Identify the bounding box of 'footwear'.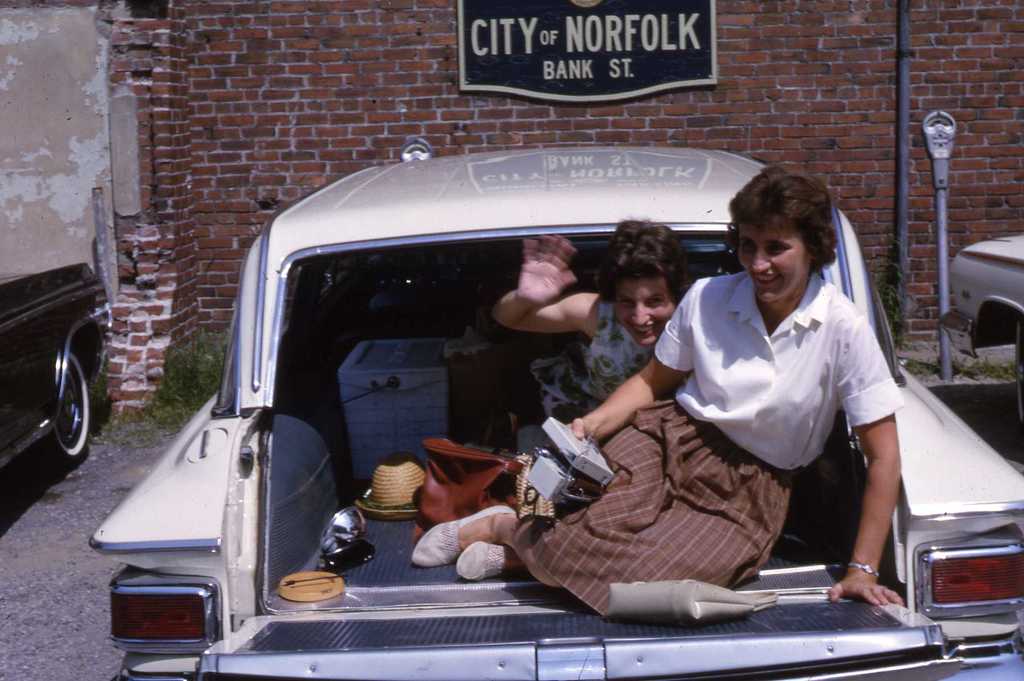
{"left": 411, "top": 504, "right": 515, "bottom": 567}.
